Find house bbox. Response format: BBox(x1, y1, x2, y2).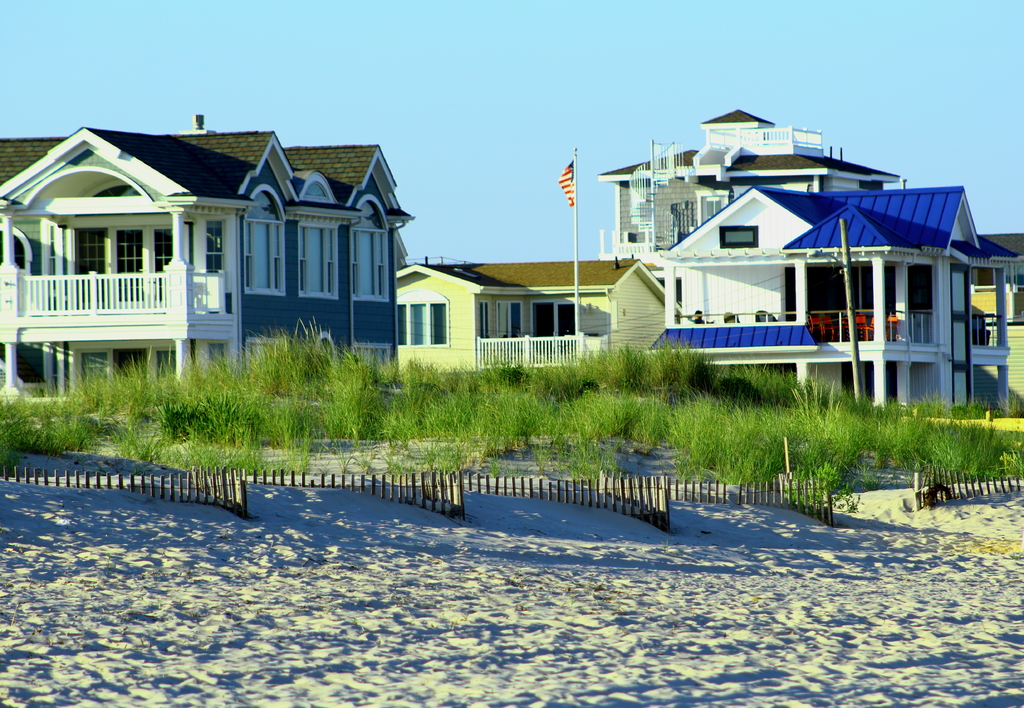
BBox(604, 99, 898, 275).
